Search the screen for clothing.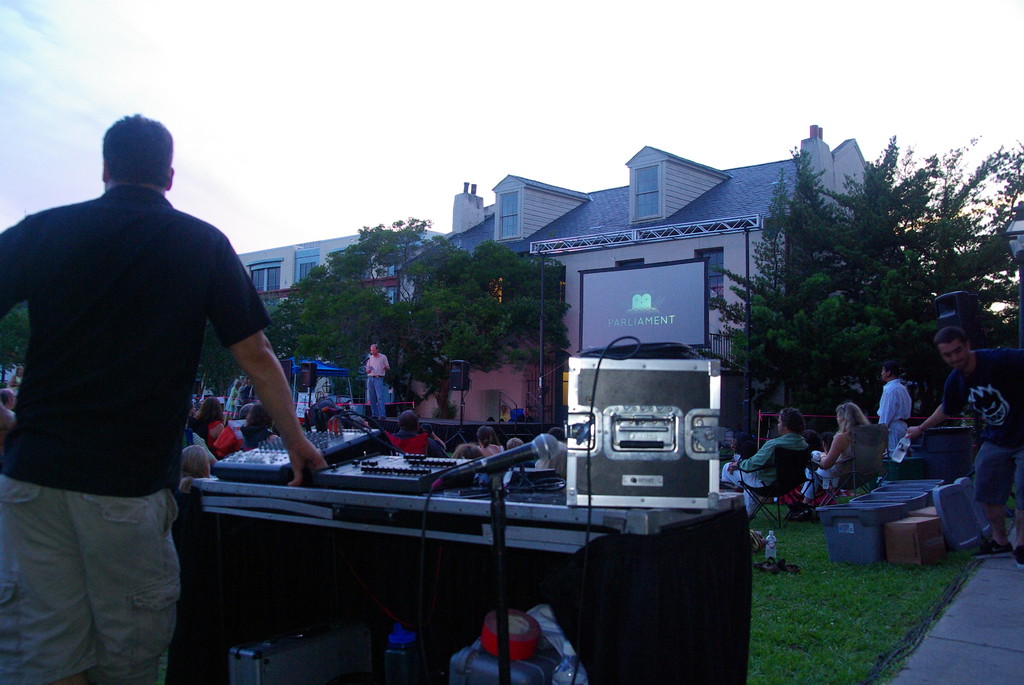
Found at (left=0, top=177, right=268, bottom=684).
